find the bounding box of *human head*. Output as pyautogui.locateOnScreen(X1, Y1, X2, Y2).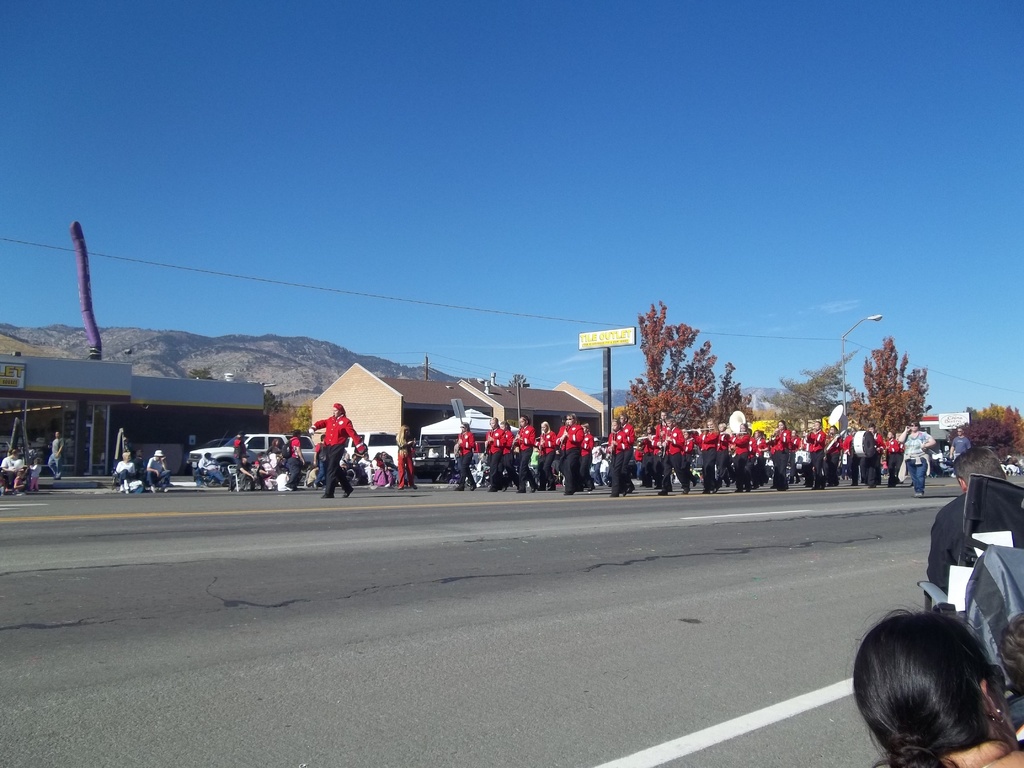
pyautogui.locateOnScreen(519, 412, 531, 426).
